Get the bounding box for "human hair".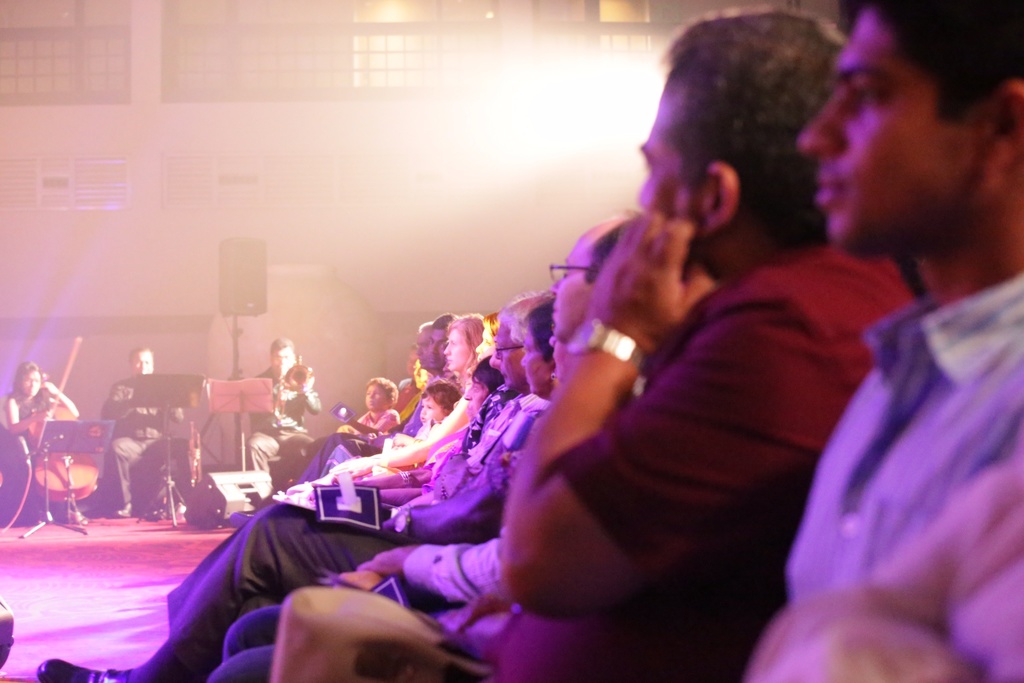
[496,290,551,346].
